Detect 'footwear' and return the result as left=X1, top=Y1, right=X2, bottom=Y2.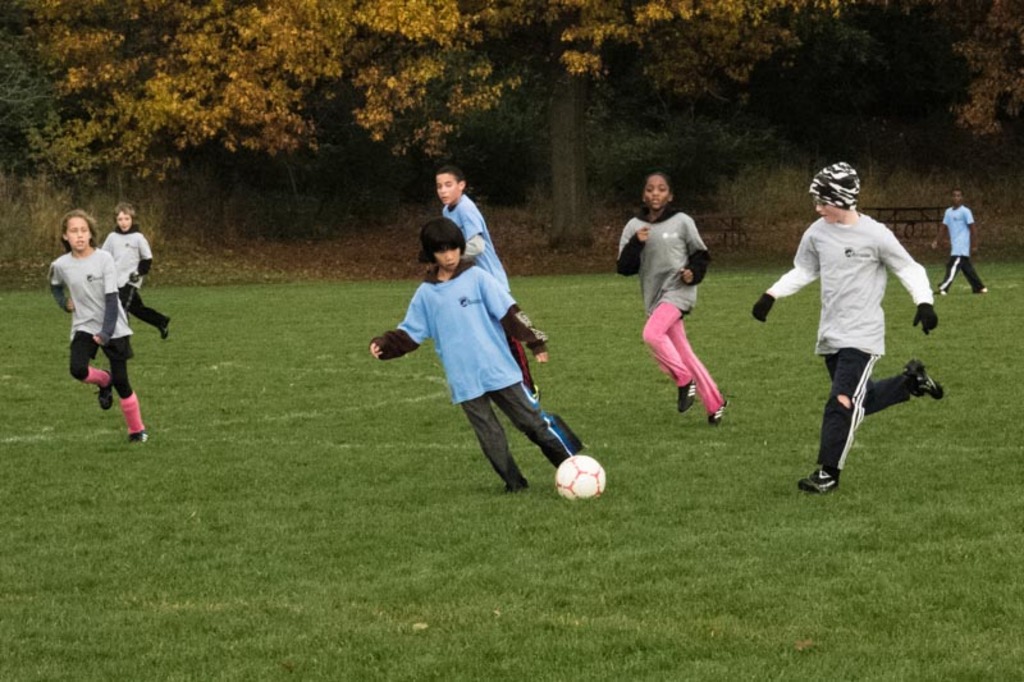
left=973, top=288, right=989, bottom=293.
